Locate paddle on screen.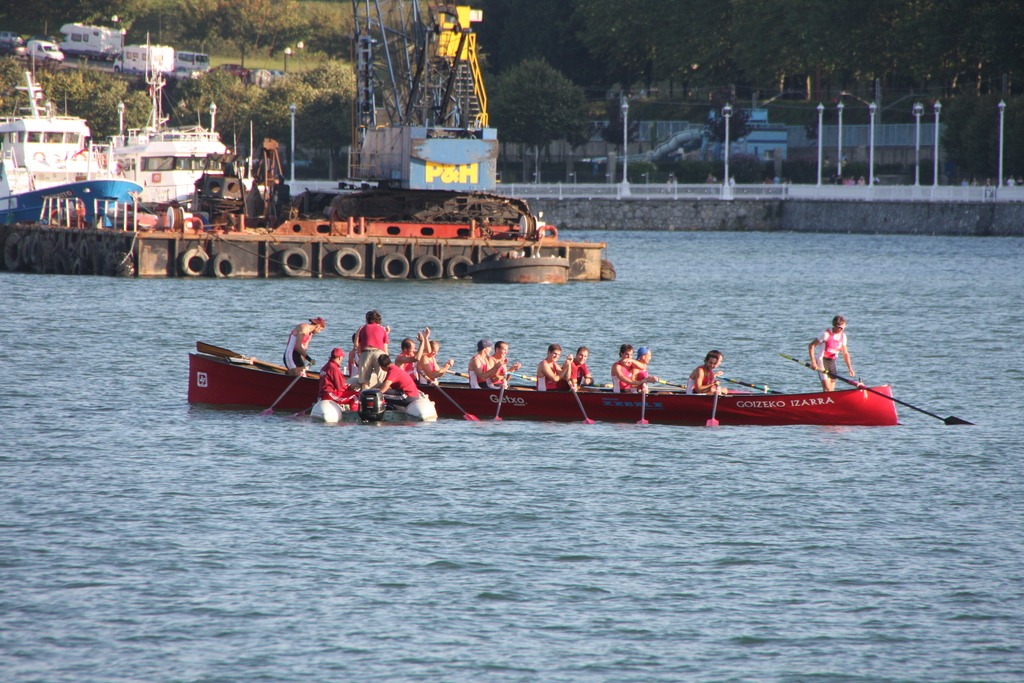
On screen at 445, 370, 470, 380.
